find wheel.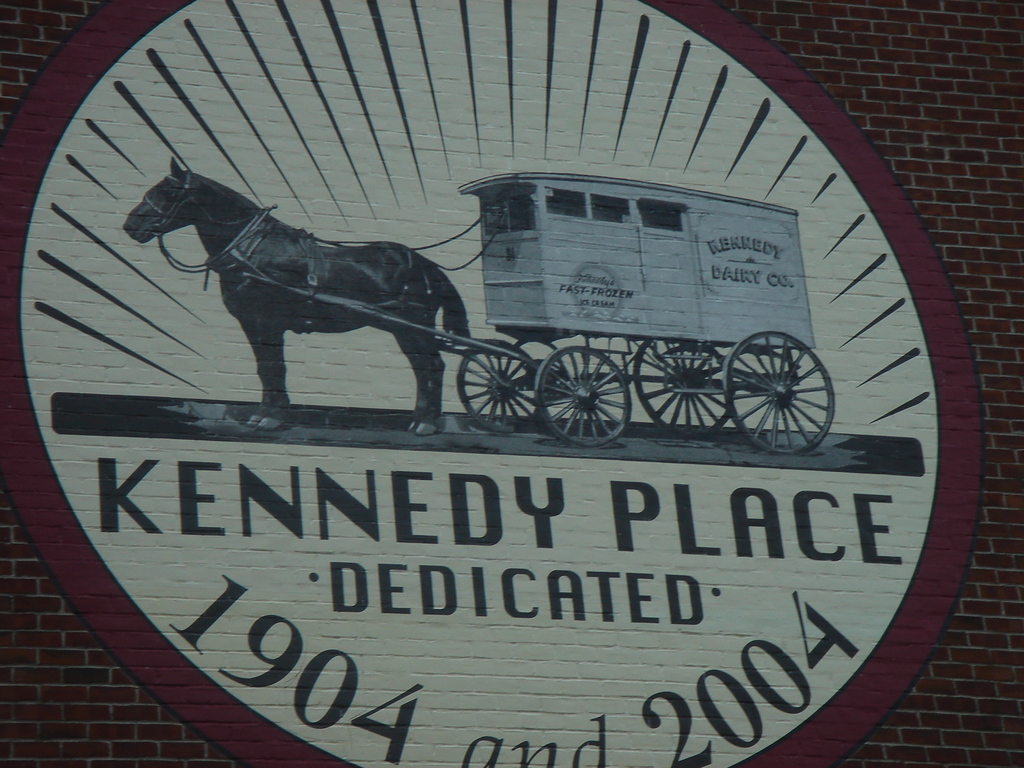
detection(461, 345, 546, 435).
